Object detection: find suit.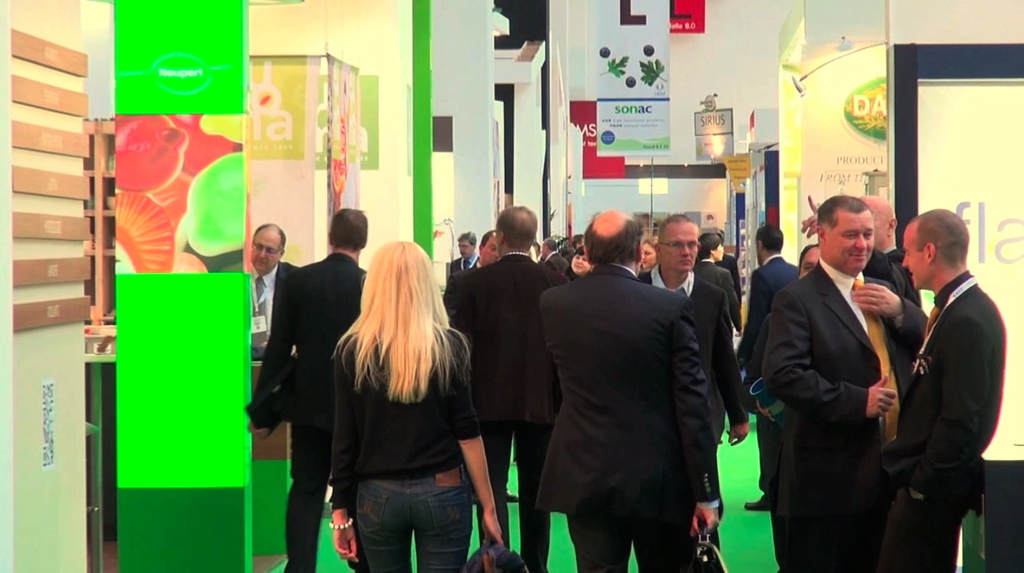
{"x1": 756, "y1": 250, "x2": 929, "y2": 572}.
